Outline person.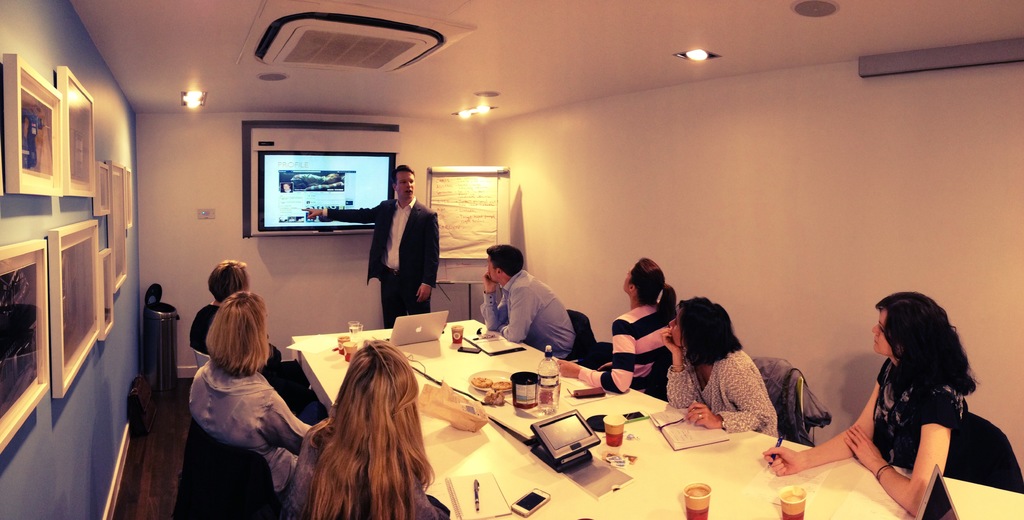
Outline: <box>287,339,434,519</box>.
